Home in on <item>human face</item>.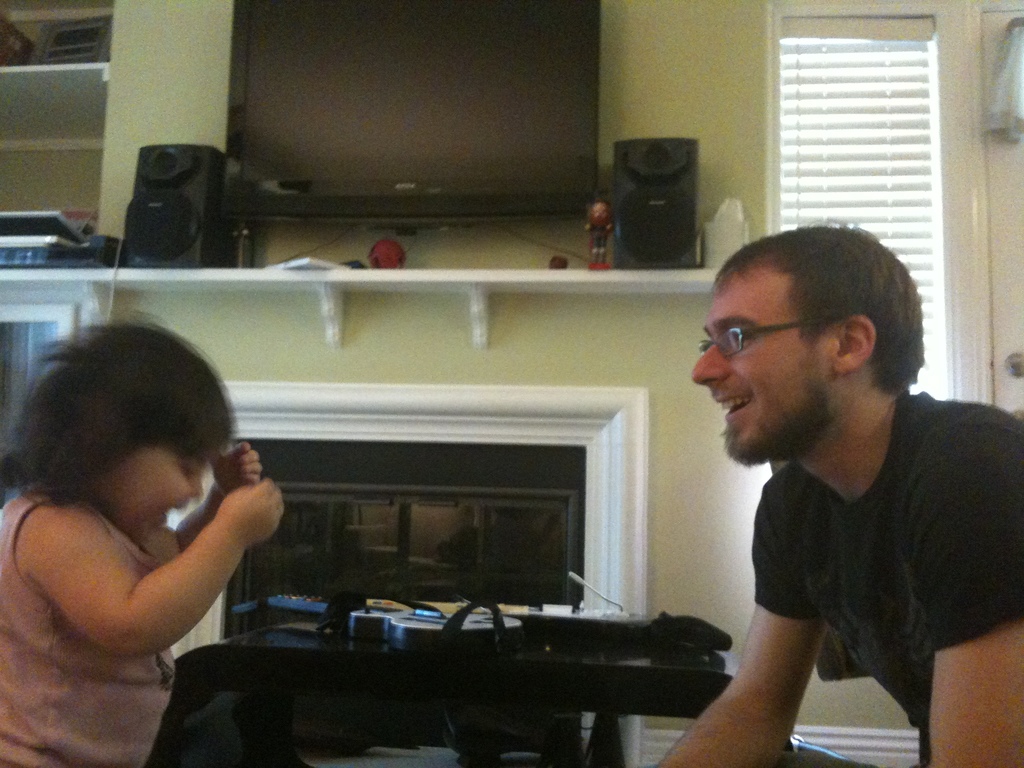
Homed in at Rect(685, 277, 829, 463).
